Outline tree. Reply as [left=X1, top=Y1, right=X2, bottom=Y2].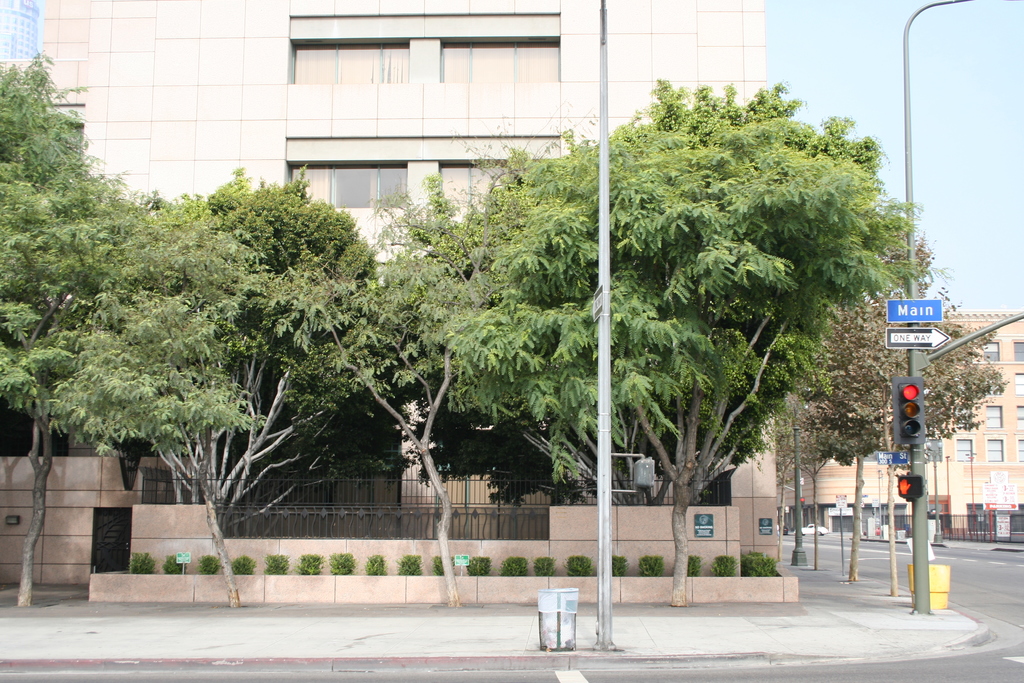
[left=48, top=276, right=262, bottom=604].
